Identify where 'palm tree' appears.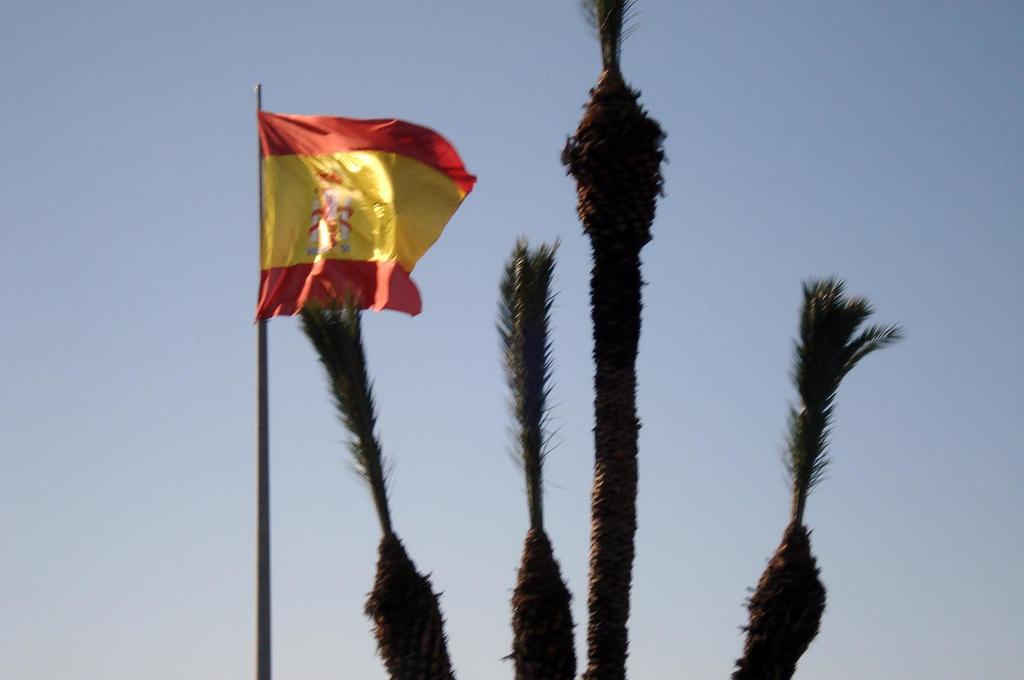
Appears at 732/266/908/674.
